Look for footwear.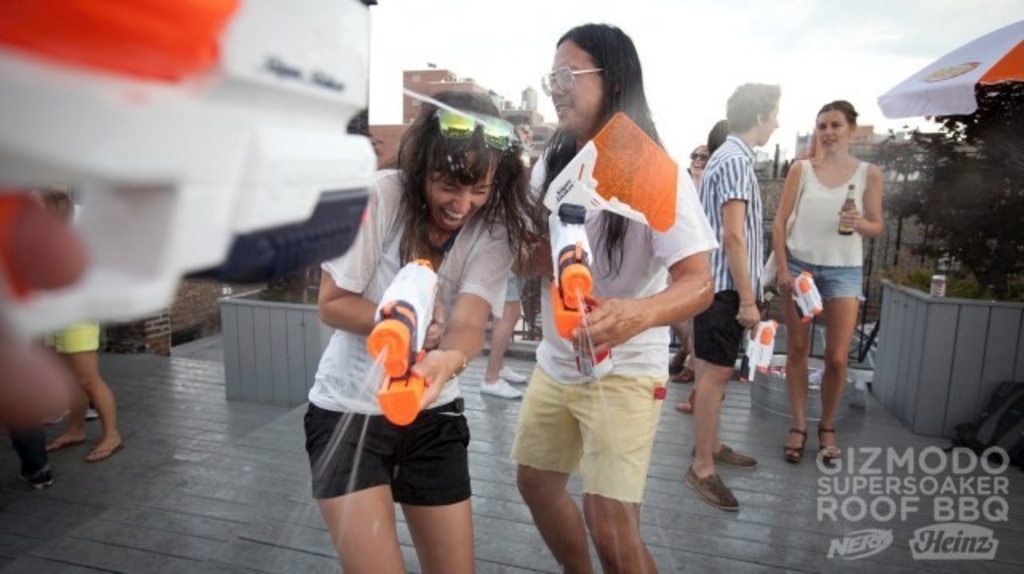
Found: [85, 408, 101, 417].
